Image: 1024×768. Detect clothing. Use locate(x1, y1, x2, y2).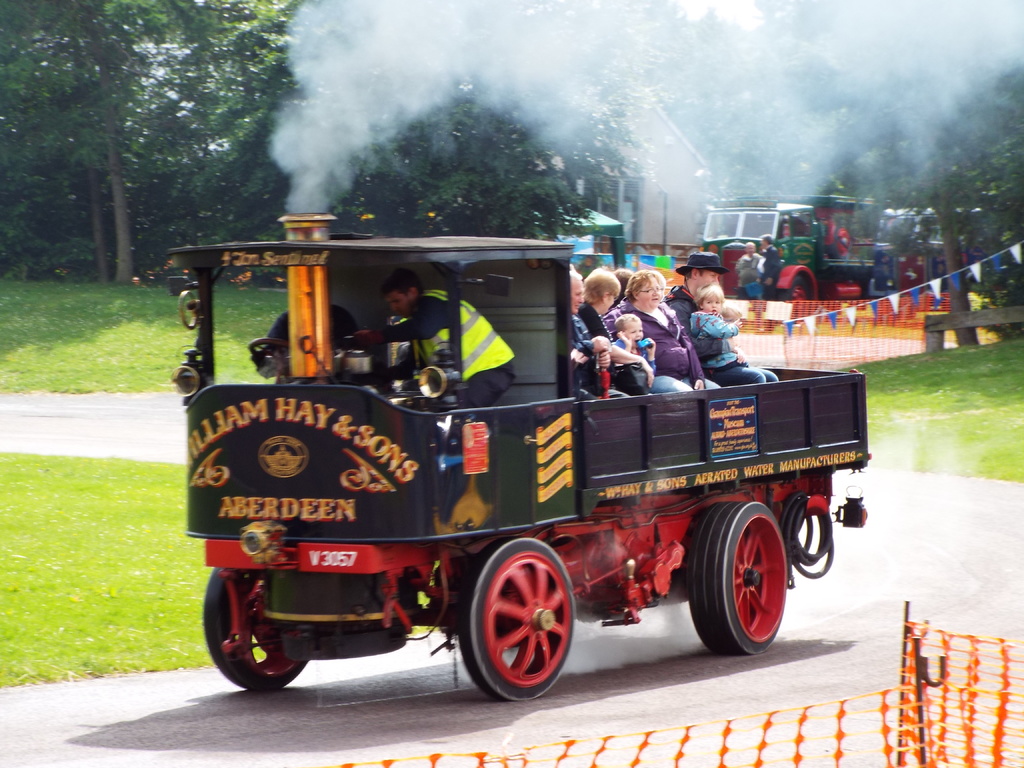
locate(271, 311, 366, 356).
